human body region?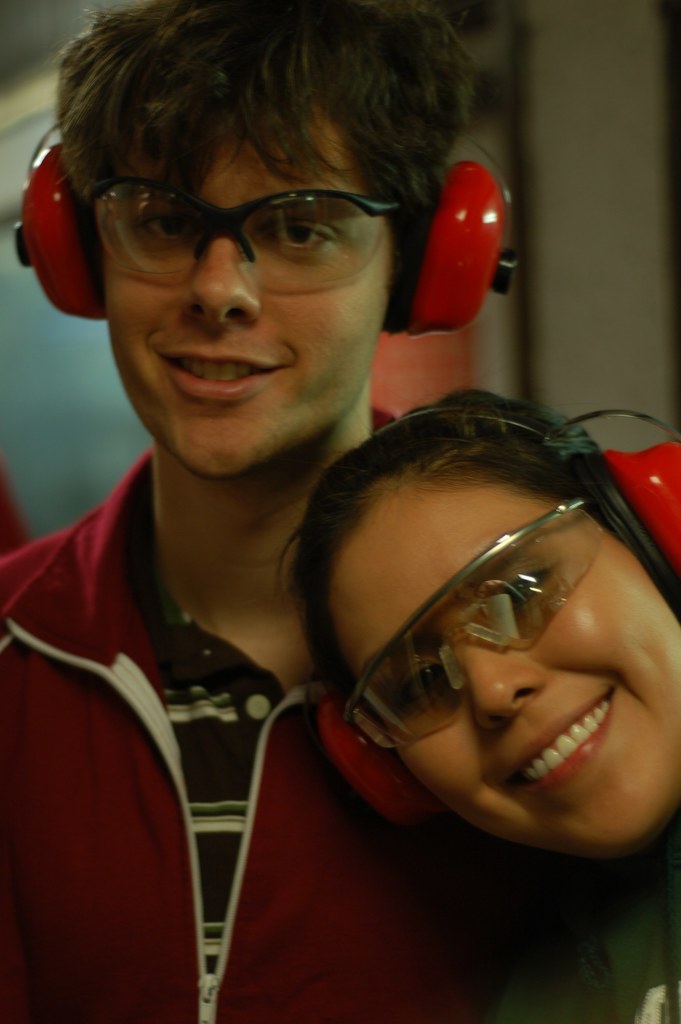
box(0, 0, 511, 1023)
